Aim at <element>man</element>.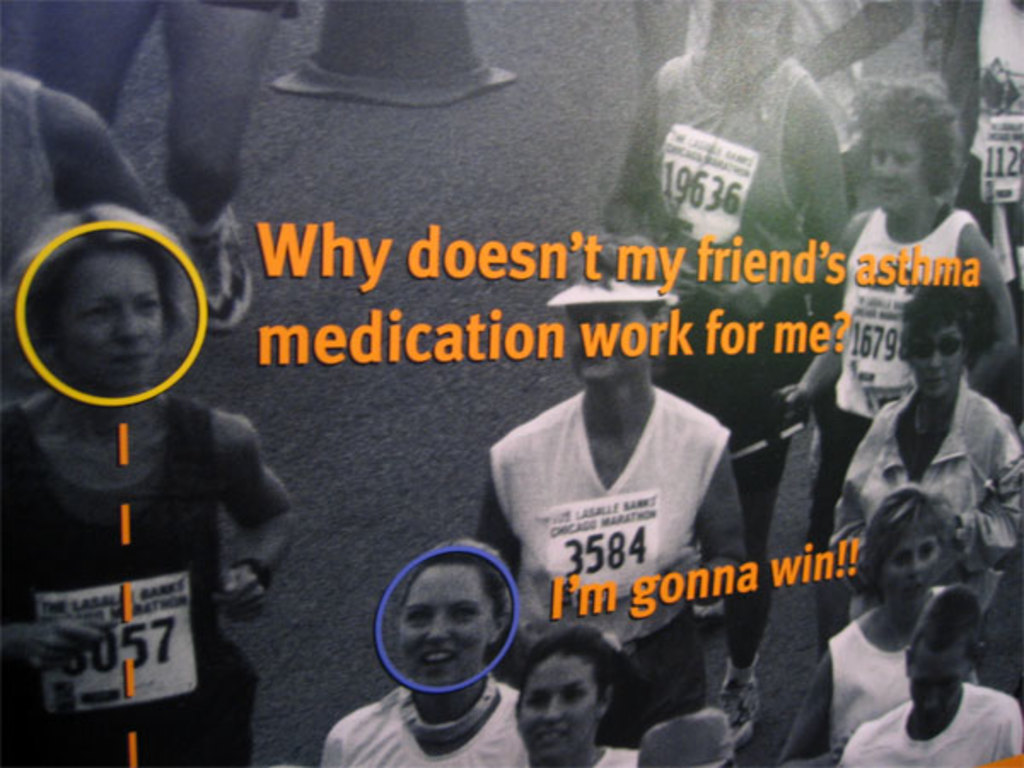
Aimed at (838, 580, 1022, 766).
